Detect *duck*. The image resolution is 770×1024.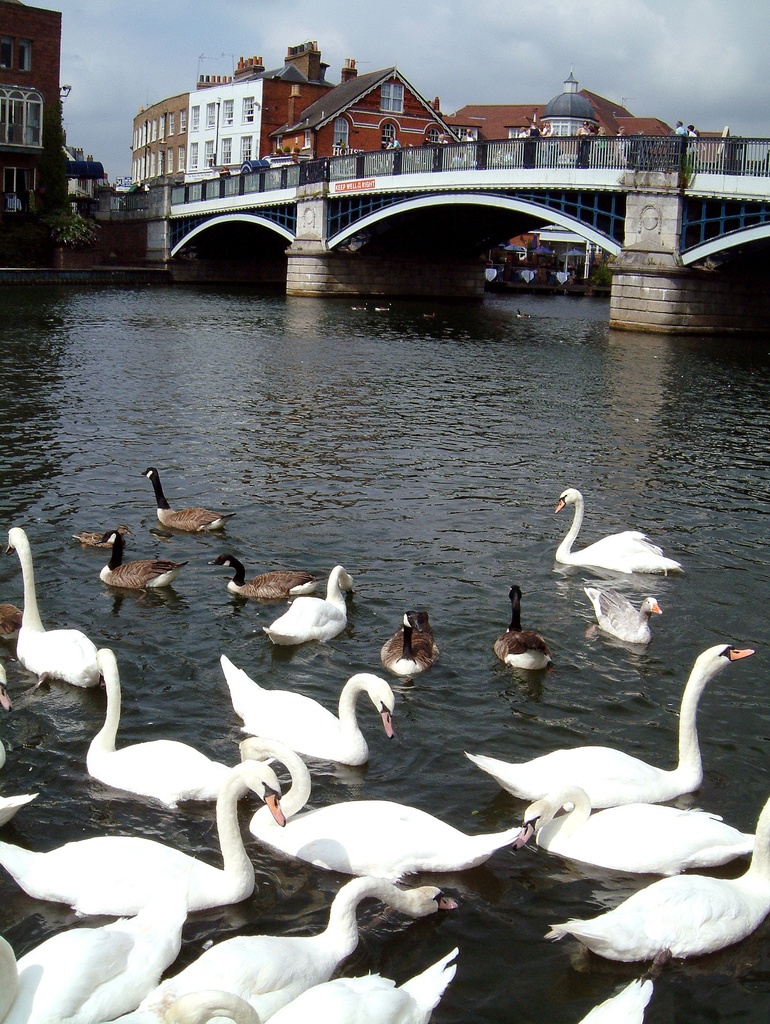
{"x1": 590, "y1": 575, "x2": 662, "y2": 636}.
